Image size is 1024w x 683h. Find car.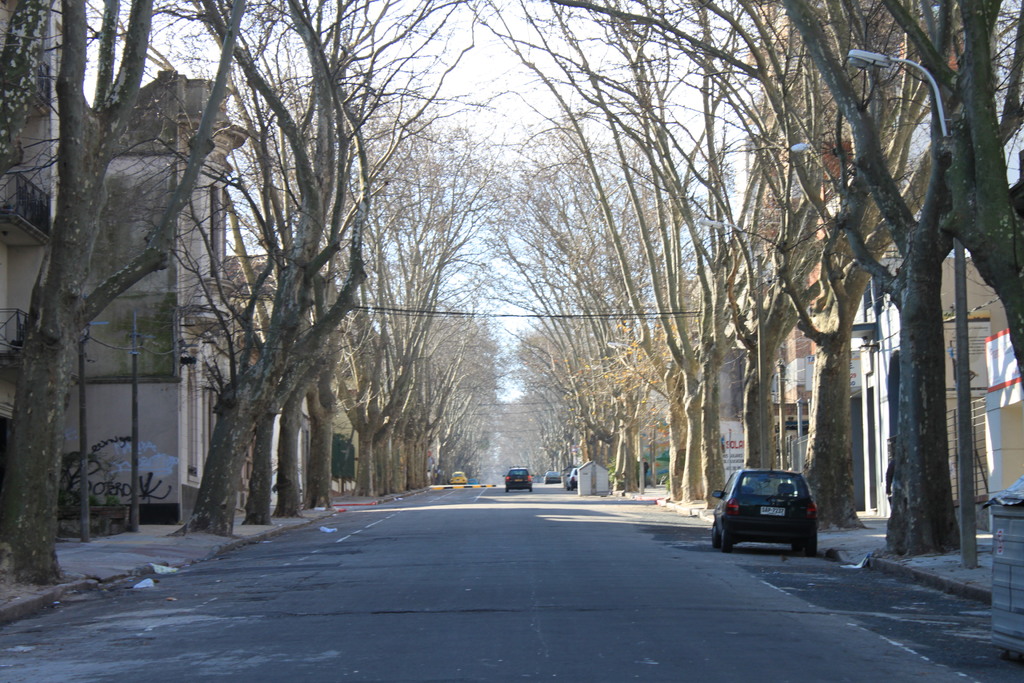
711,454,819,557.
